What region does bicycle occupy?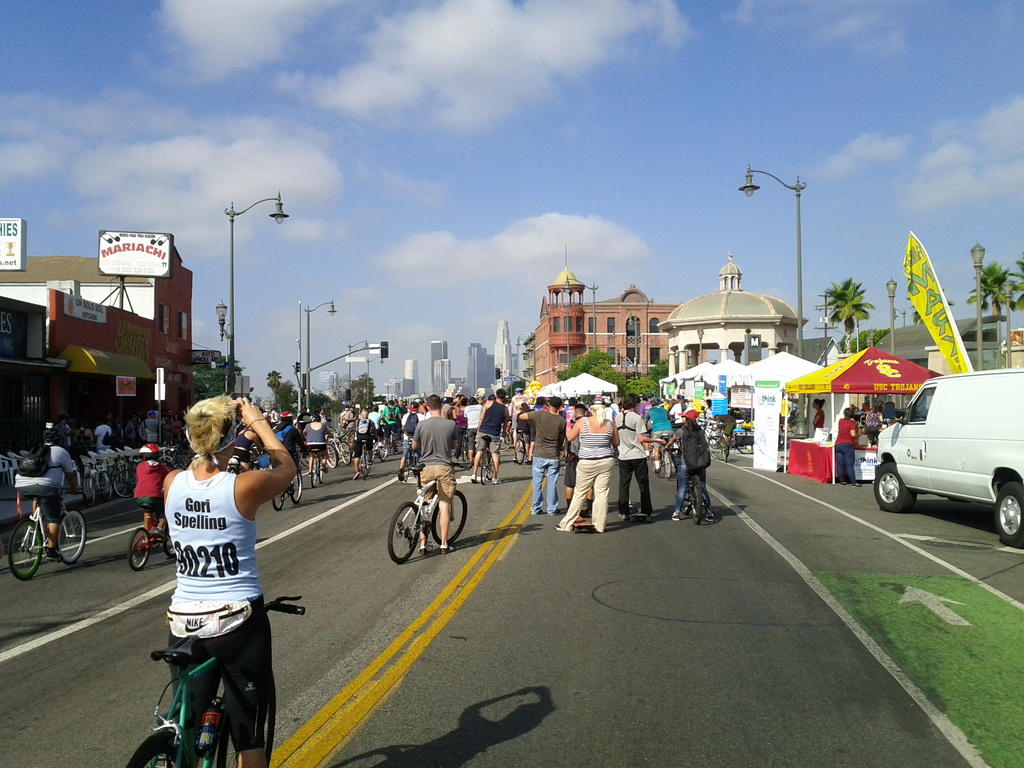
(left=647, top=426, right=672, bottom=481).
